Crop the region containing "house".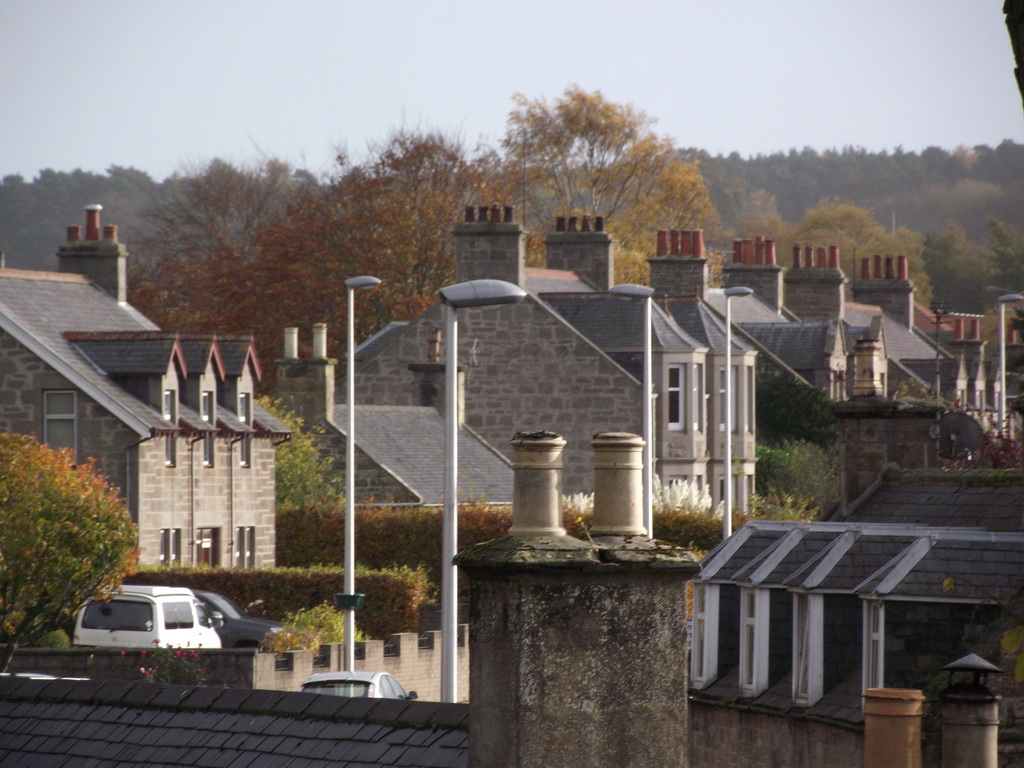
Crop region: 9 196 291 575.
